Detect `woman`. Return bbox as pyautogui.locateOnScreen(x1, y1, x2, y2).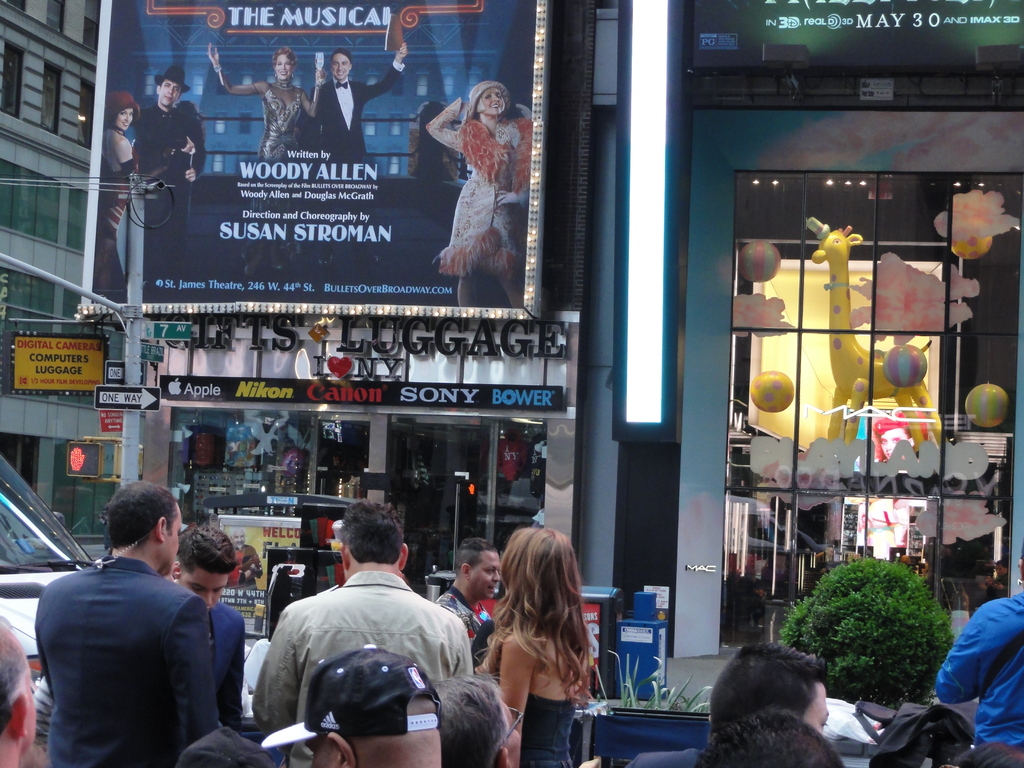
pyautogui.locateOnScreen(102, 88, 191, 299).
